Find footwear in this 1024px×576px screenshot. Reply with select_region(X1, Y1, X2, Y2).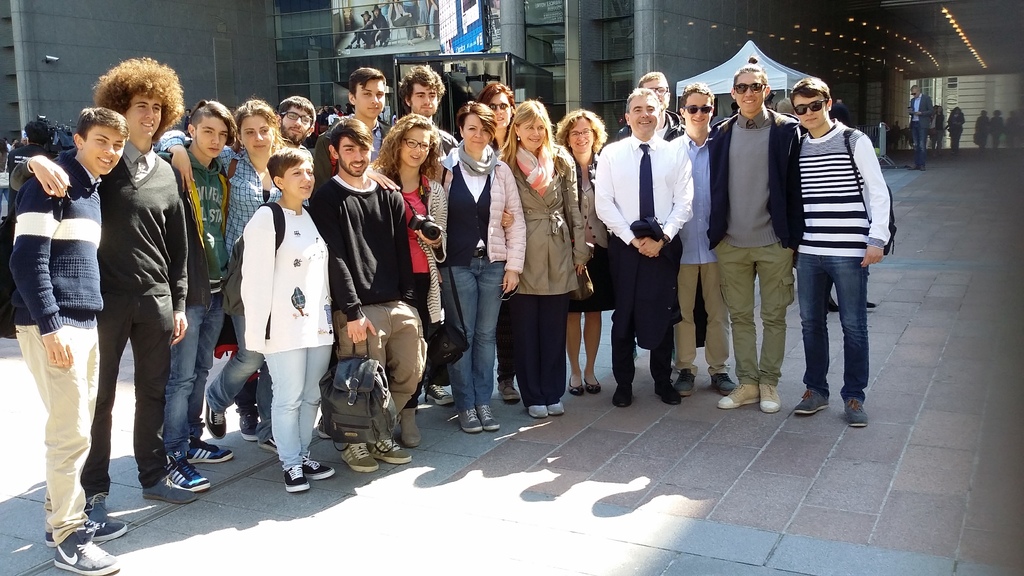
select_region(795, 388, 828, 413).
